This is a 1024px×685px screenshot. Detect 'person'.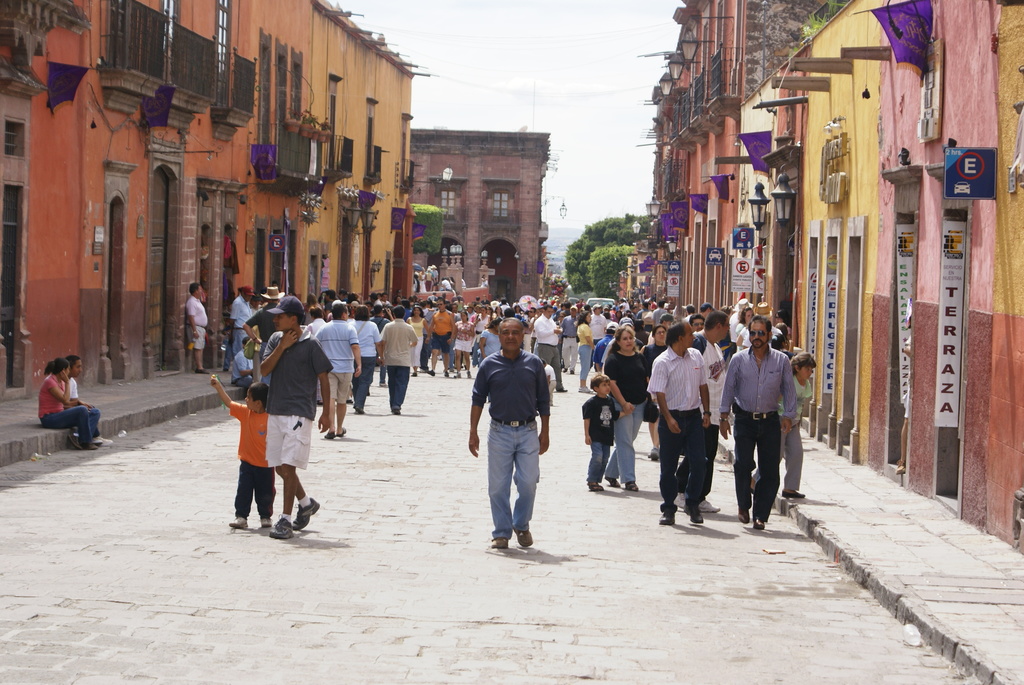
box(35, 356, 100, 446).
